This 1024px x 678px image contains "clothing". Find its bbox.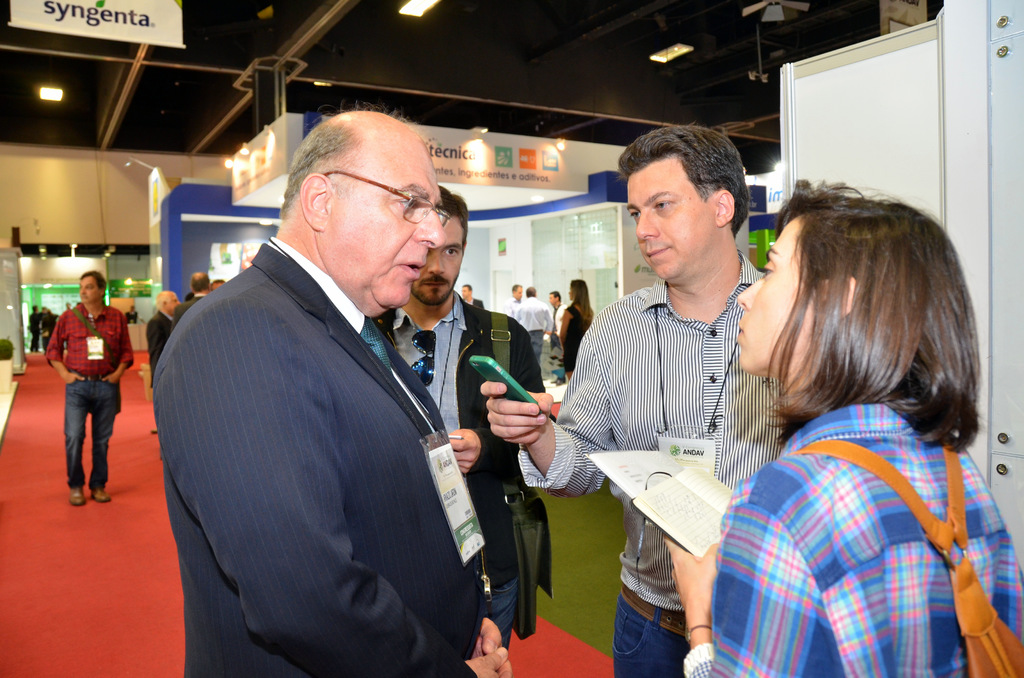
<region>149, 309, 179, 380</region>.
